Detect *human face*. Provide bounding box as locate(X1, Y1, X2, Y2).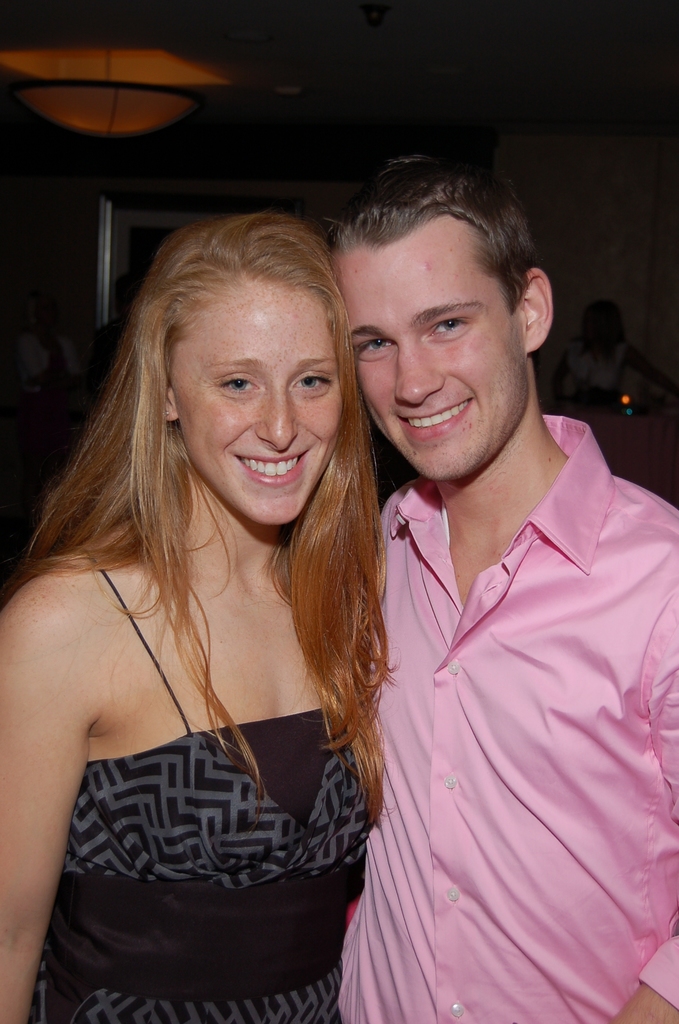
locate(344, 228, 528, 481).
